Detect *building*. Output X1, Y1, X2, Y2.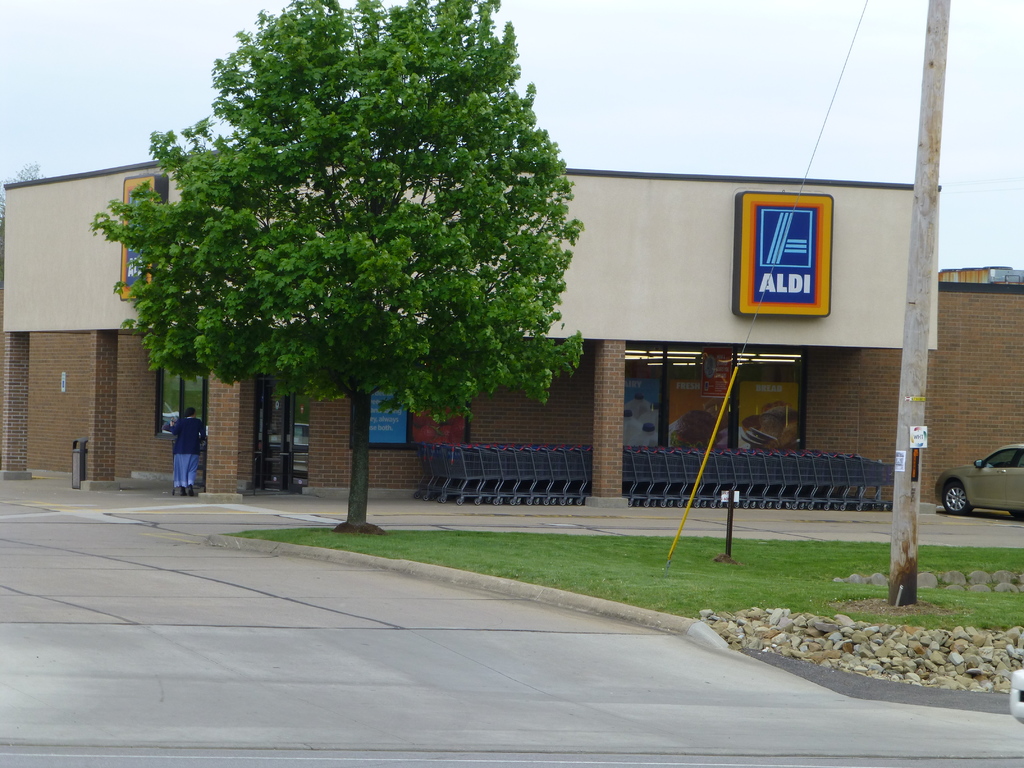
921, 268, 1023, 502.
